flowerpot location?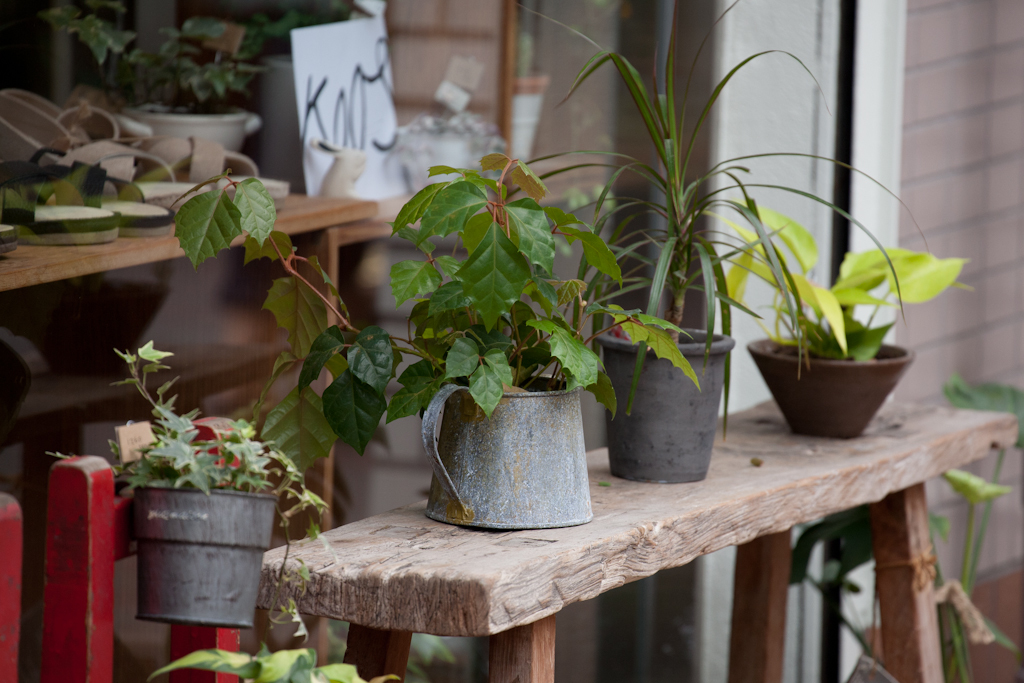
x1=129 y1=101 x2=257 y2=153
